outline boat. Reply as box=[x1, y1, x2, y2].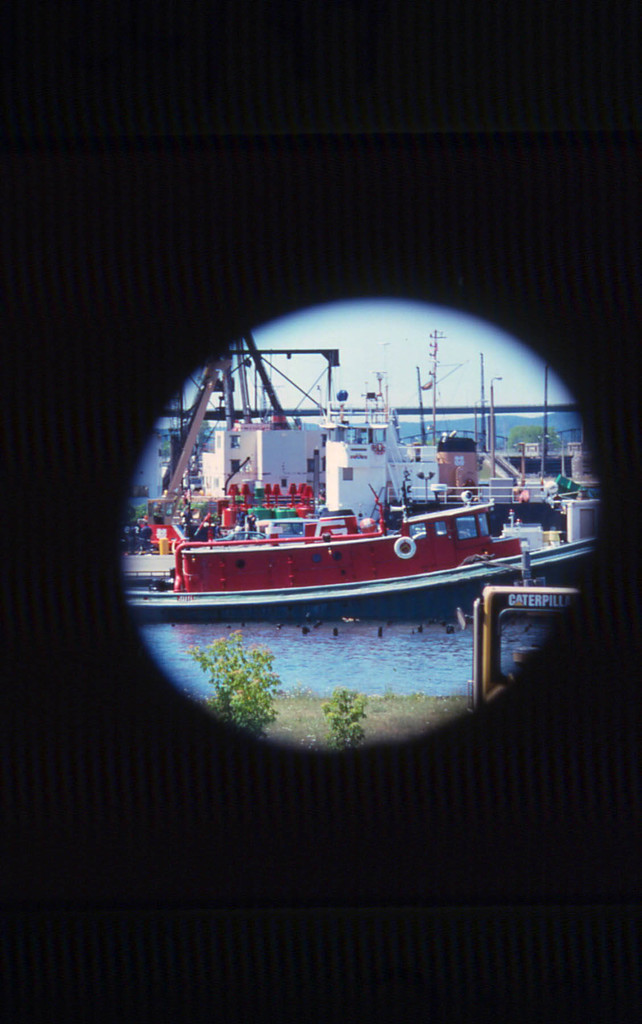
box=[118, 524, 623, 614].
